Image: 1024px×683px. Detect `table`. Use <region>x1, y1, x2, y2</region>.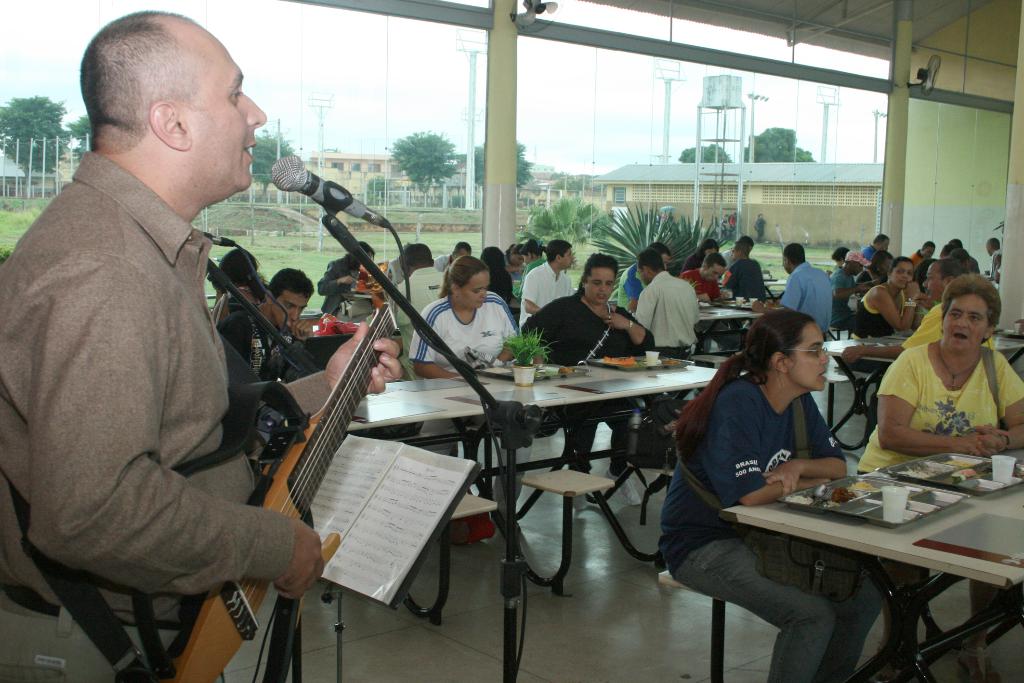
<region>695, 299, 766, 358</region>.
